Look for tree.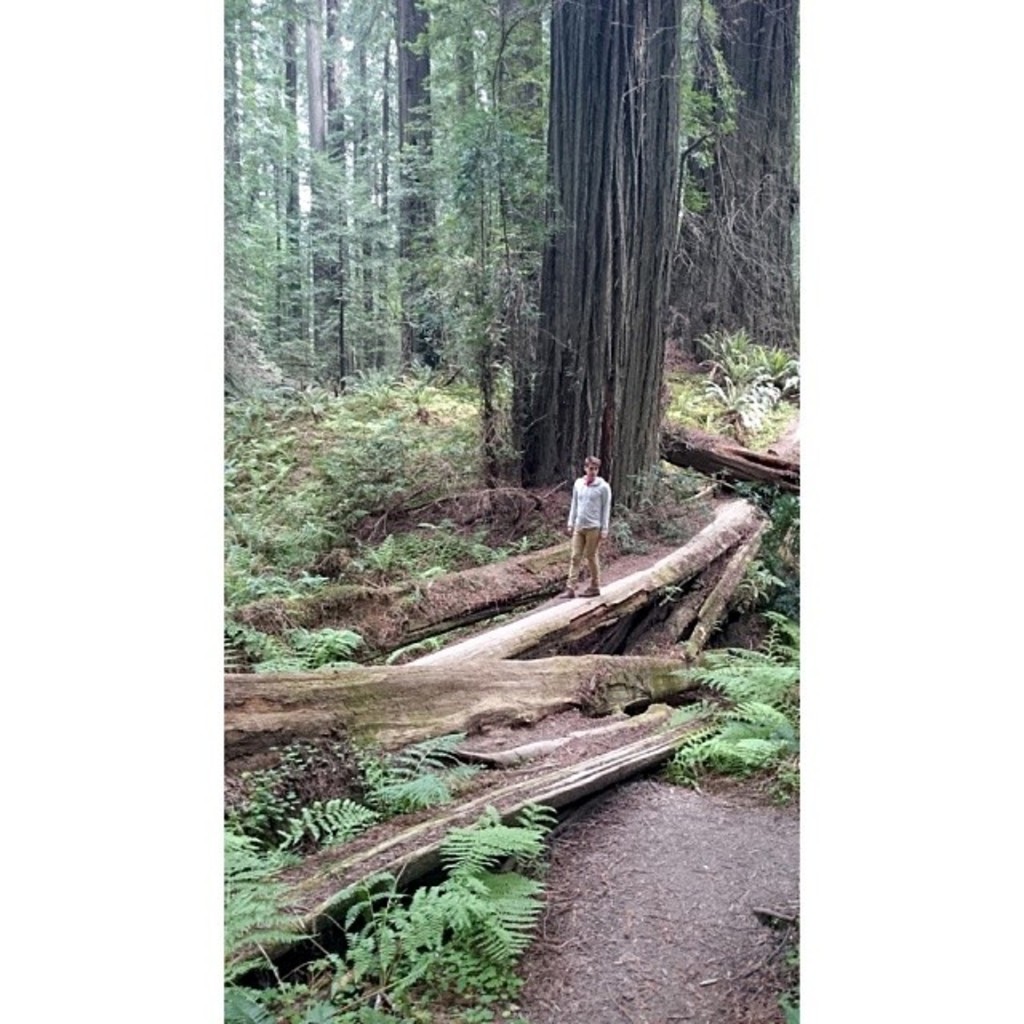
Found: rect(688, 0, 802, 360).
